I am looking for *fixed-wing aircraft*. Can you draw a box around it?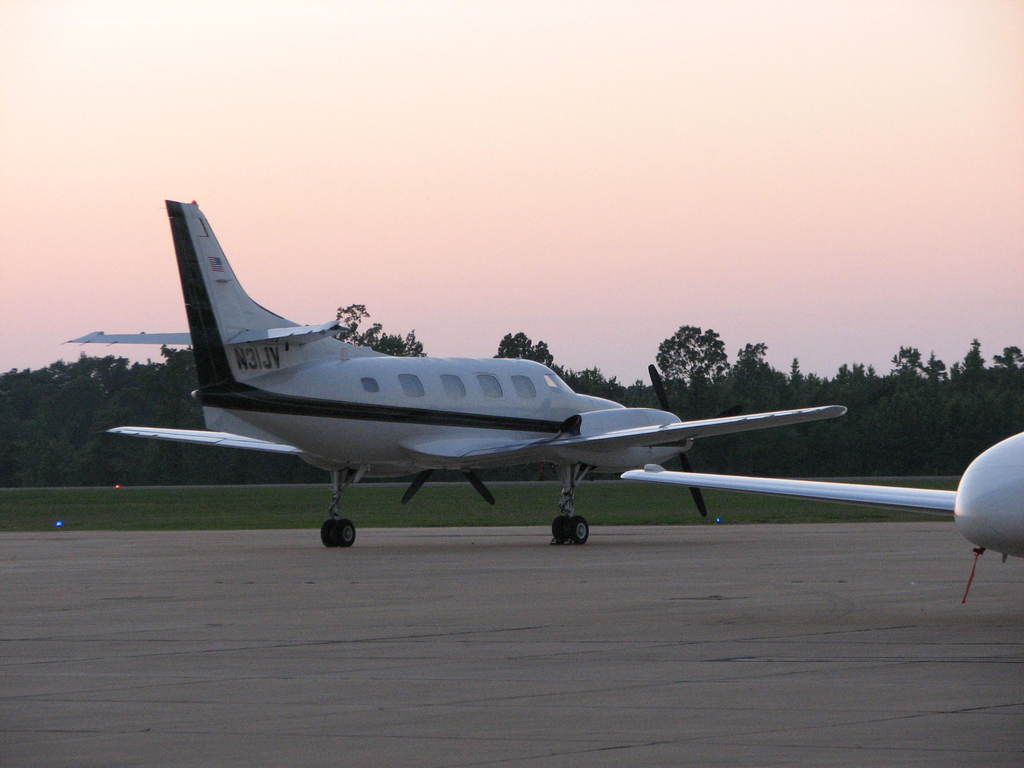
Sure, the bounding box is box=[58, 205, 847, 549].
